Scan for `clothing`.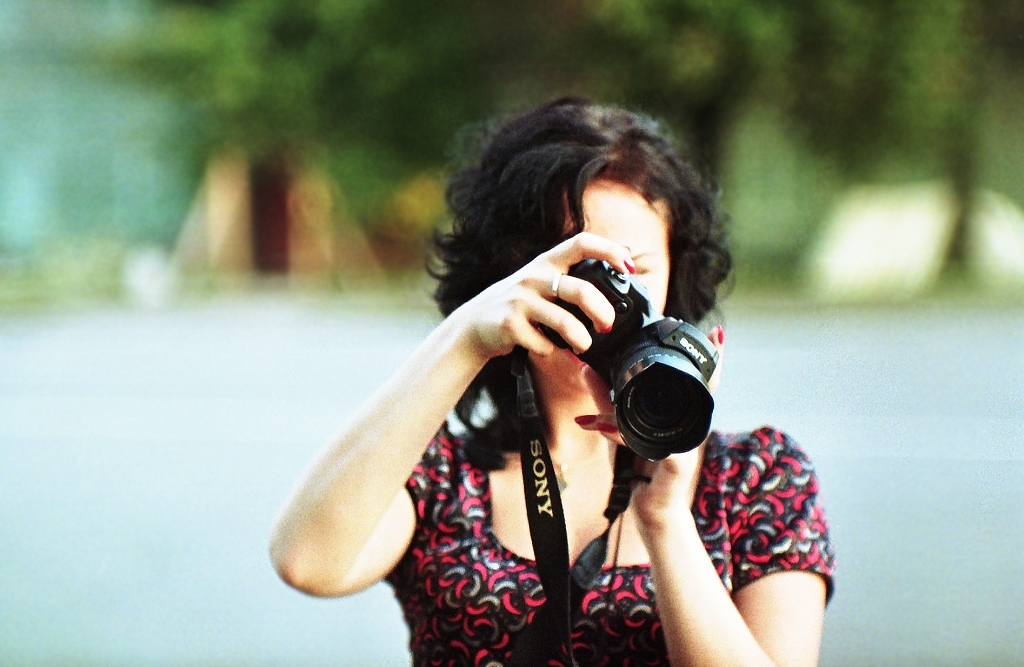
Scan result: crop(376, 419, 836, 663).
